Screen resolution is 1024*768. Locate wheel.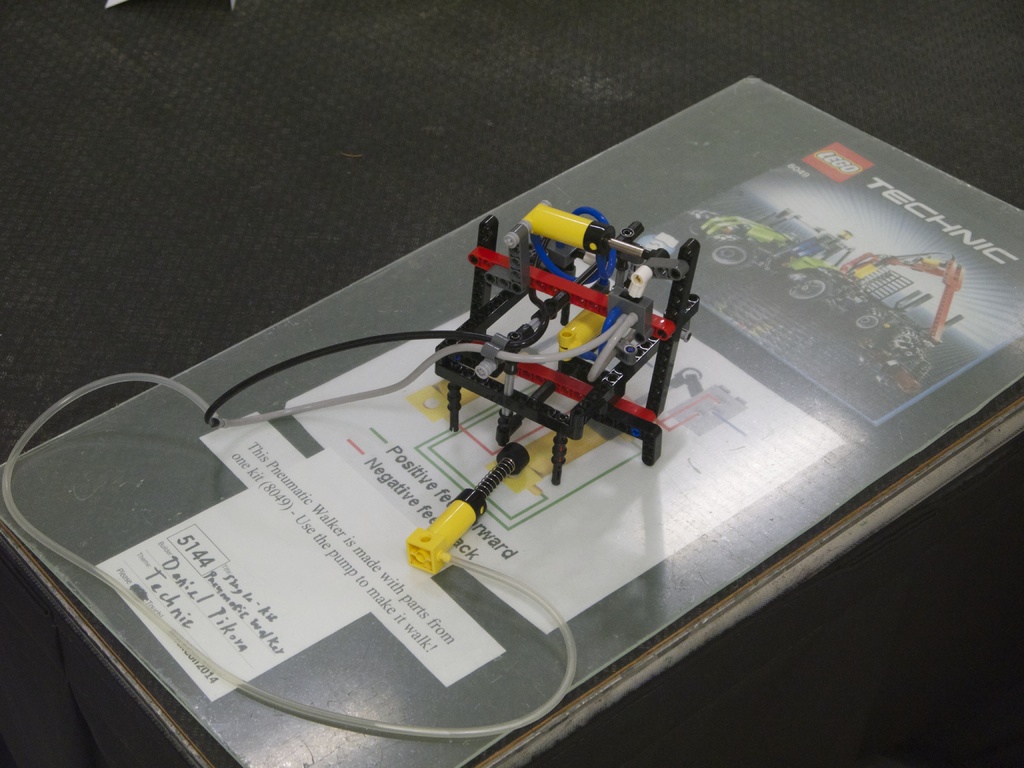
detection(849, 305, 881, 331).
